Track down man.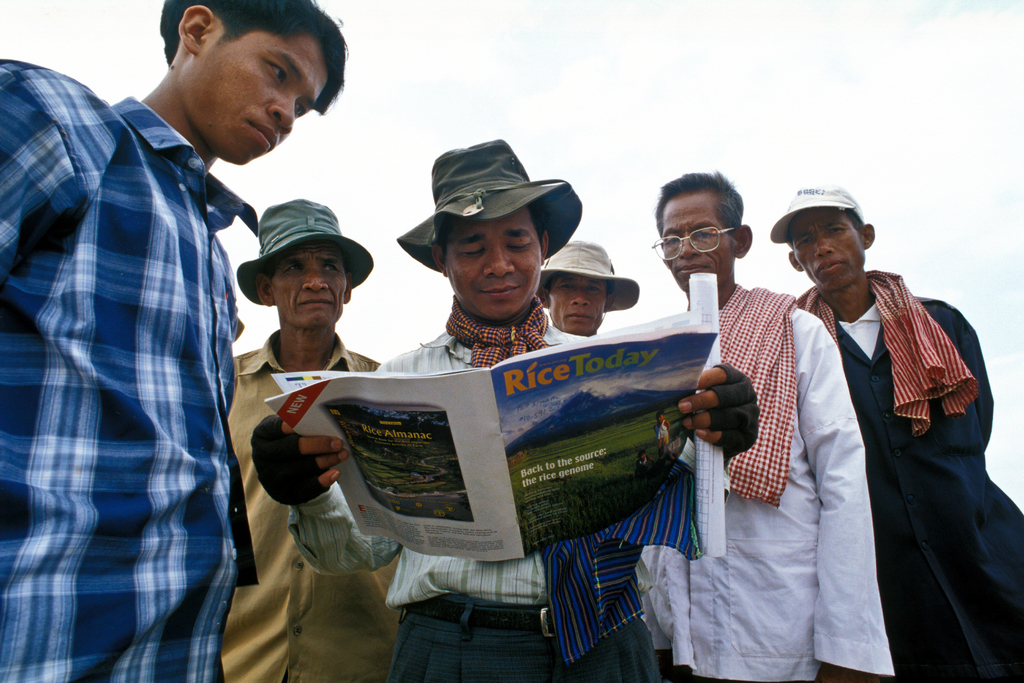
Tracked to [left=0, top=0, right=346, bottom=682].
